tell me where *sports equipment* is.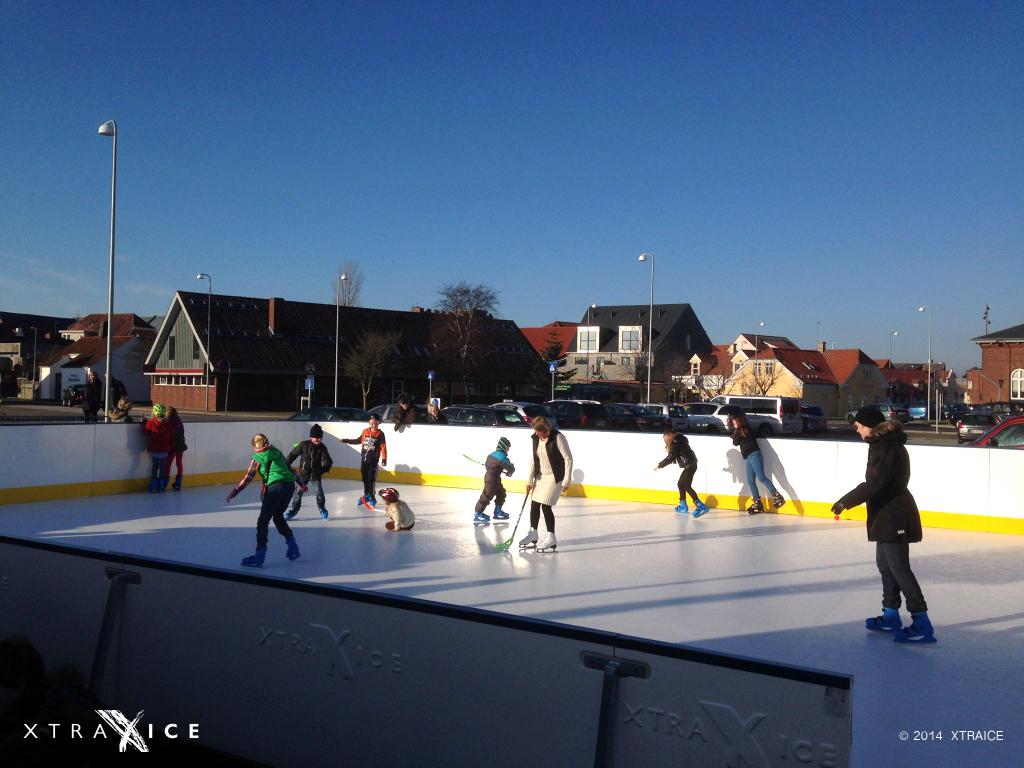
*sports equipment* is at box=[771, 490, 784, 510].
